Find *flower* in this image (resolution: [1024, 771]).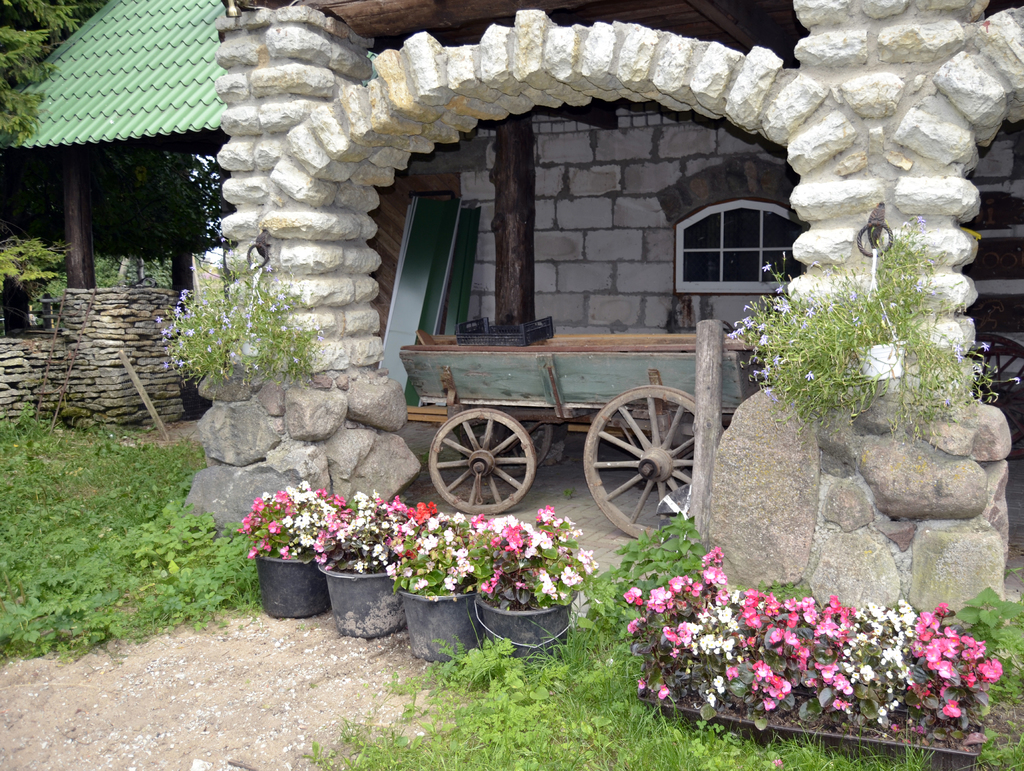
pyautogui.locateOnScreen(318, 335, 323, 341).
